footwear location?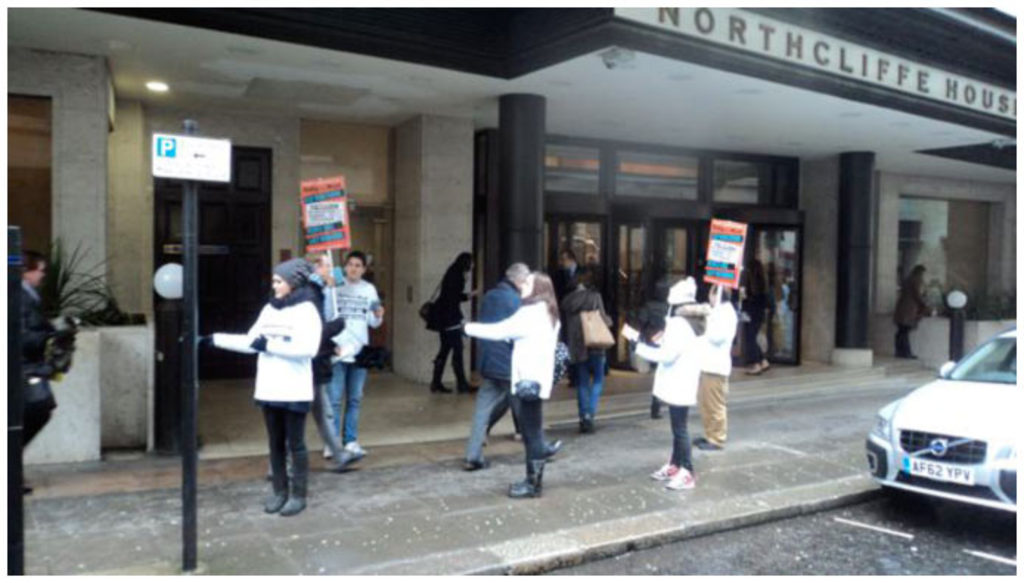
box=[335, 449, 360, 468]
